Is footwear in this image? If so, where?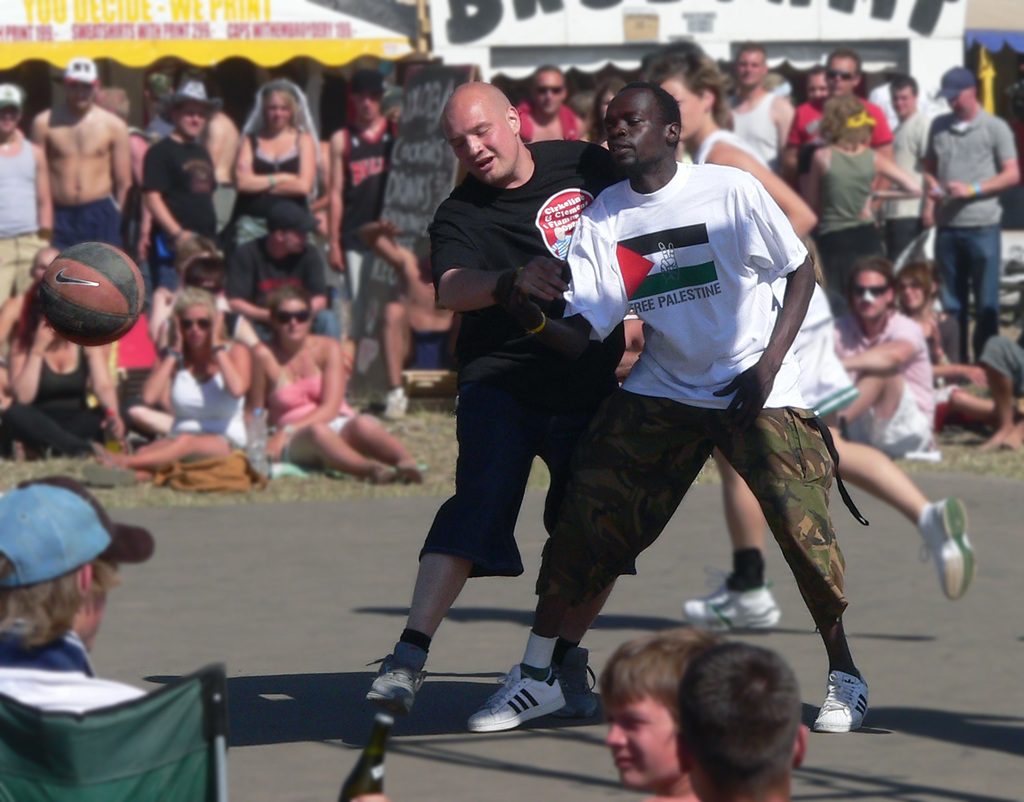
Yes, at 463 664 579 749.
